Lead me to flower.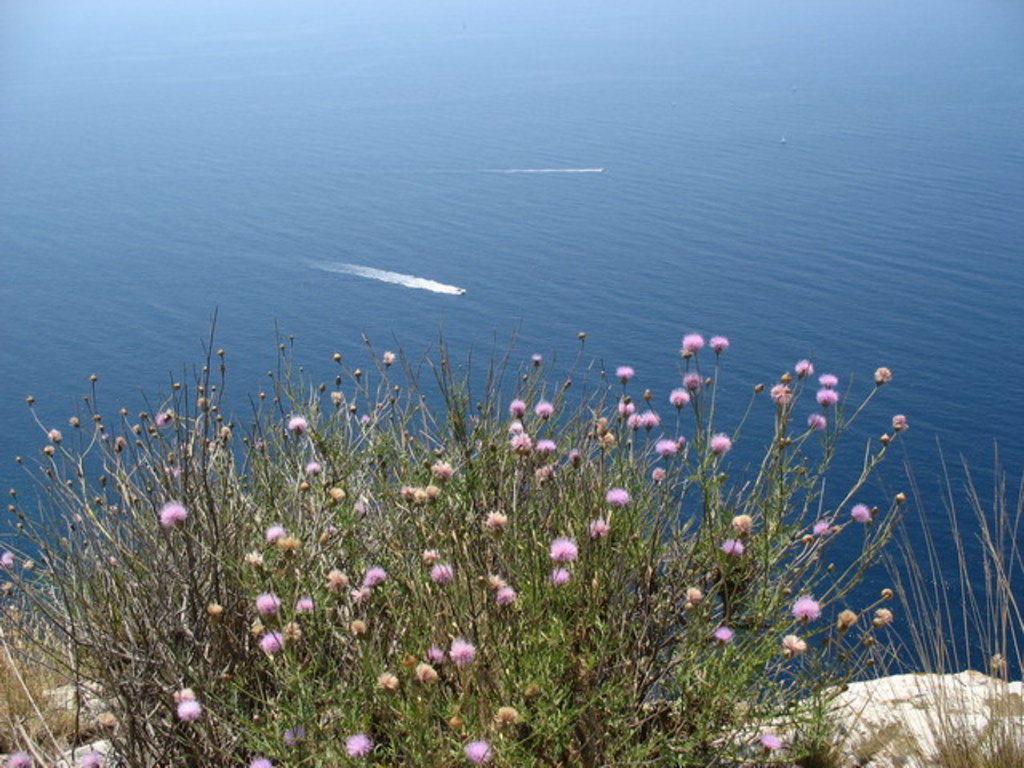
Lead to pyautogui.locateOnScreen(642, 411, 658, 426).
